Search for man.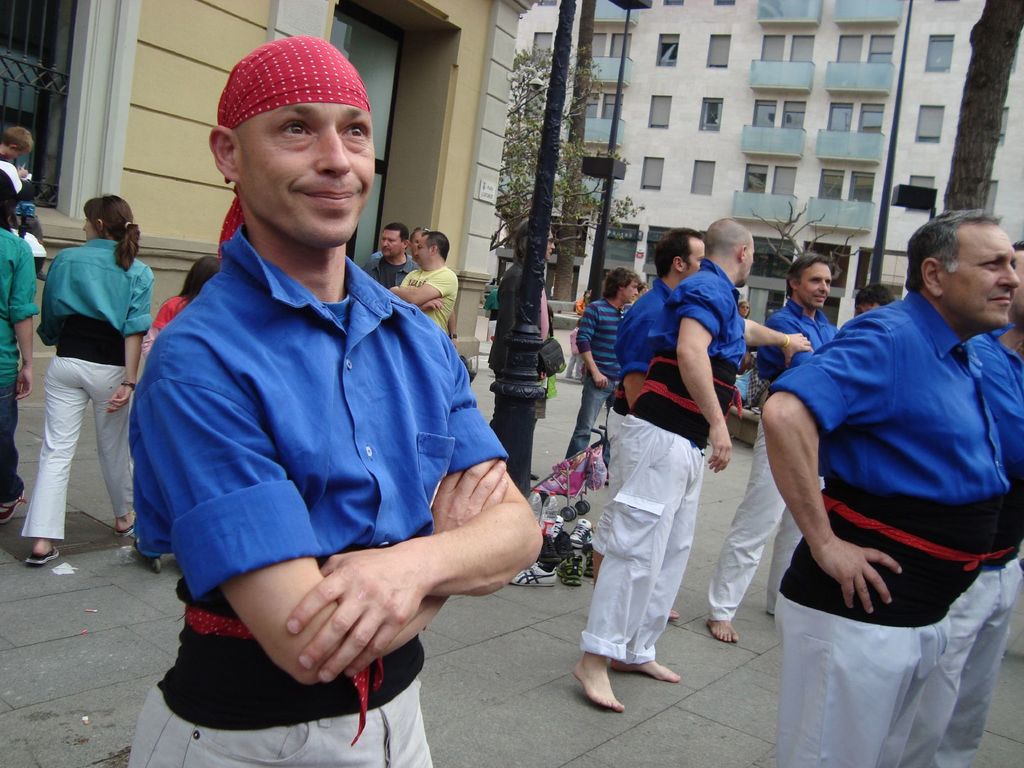
Found at [left=563, top=266, right=646, bottom=459].
